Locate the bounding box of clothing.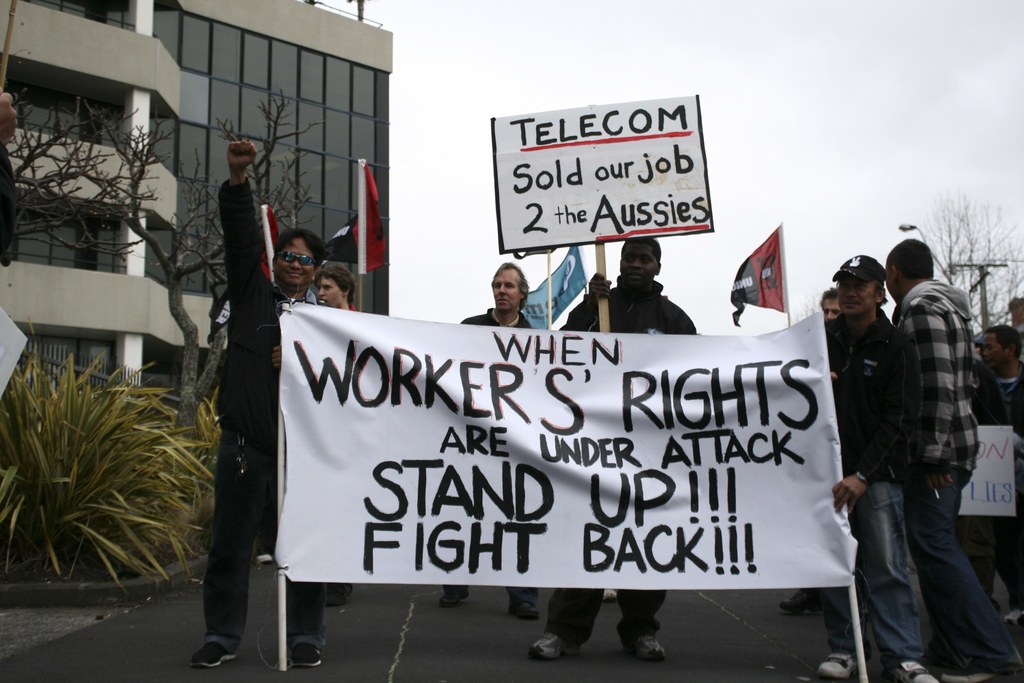
Bounding box: [x1=893, y1=269, x2=1023, y2=682].
